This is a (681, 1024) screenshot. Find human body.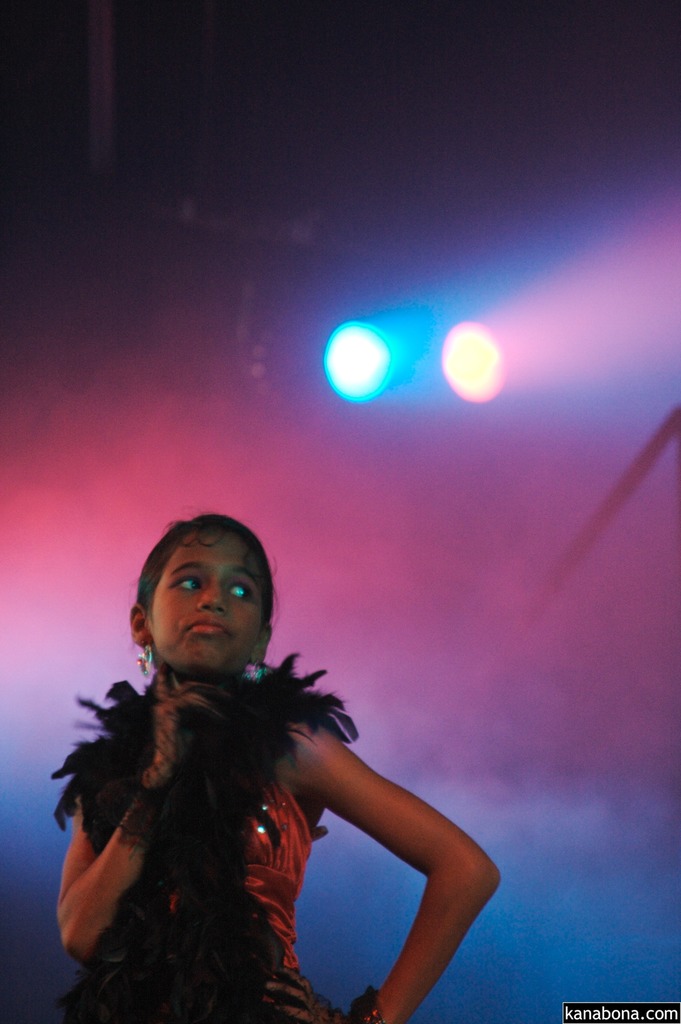
Bounding box: left=51, top=508, right=506, bottom=1022.
